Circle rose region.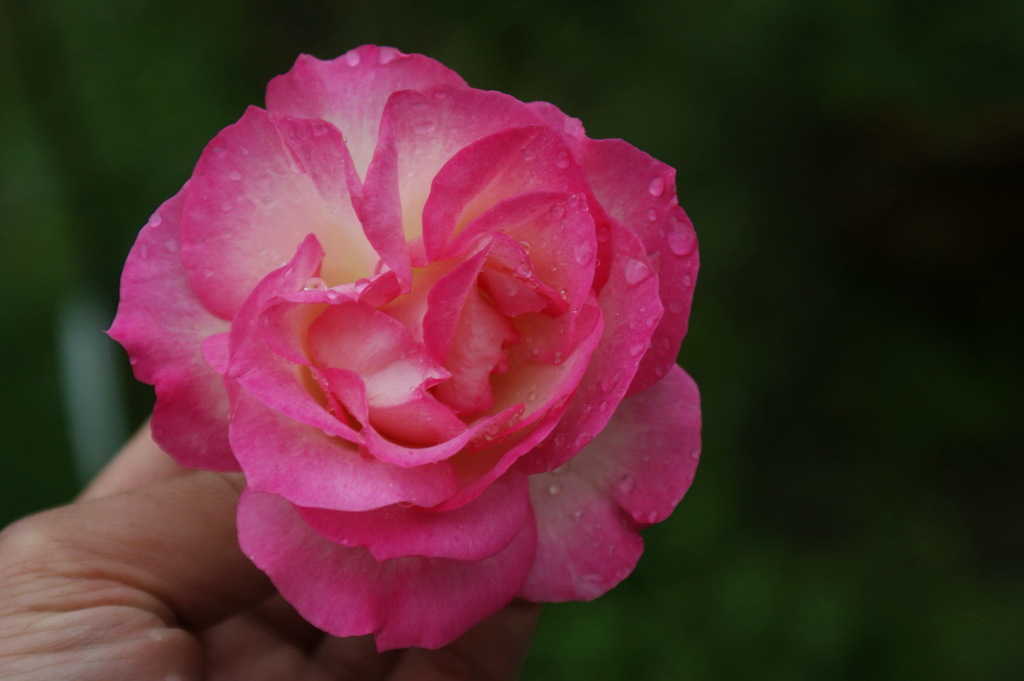
Region: box(100, 48, 708, 657).
